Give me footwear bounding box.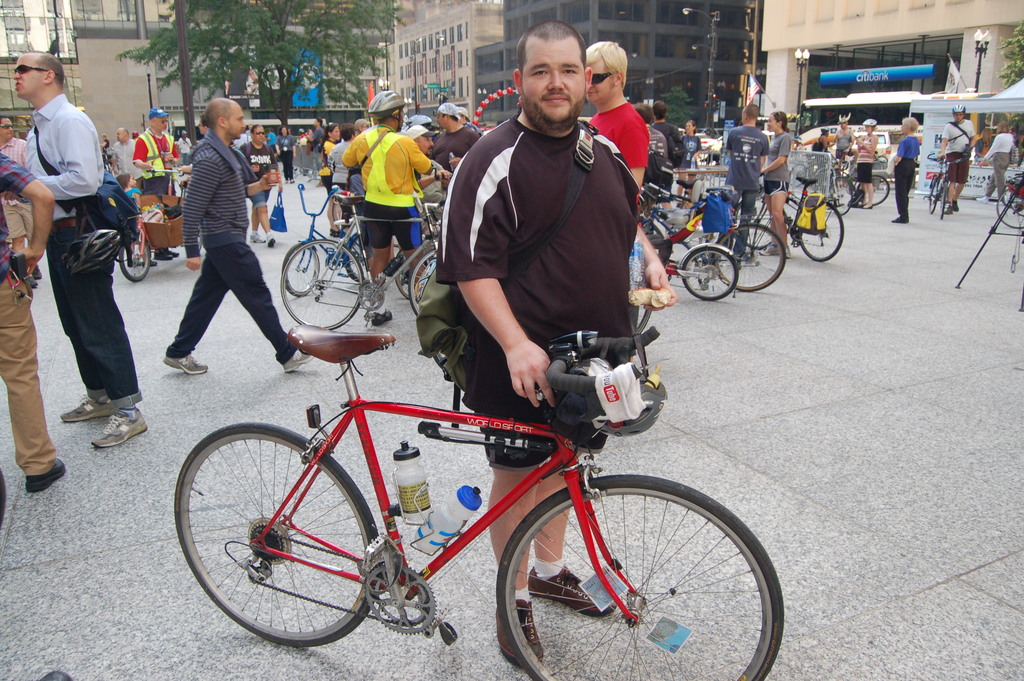
crop(88, 406, 152, 448).
